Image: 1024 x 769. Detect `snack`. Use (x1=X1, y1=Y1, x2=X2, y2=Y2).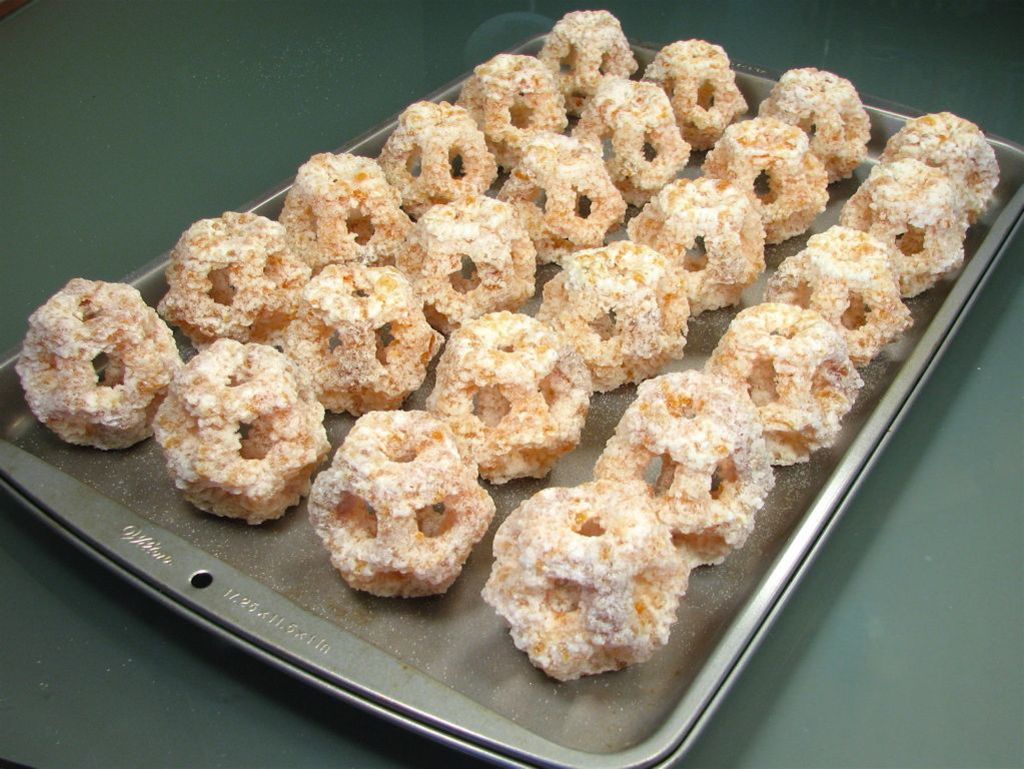
(x1=153, y1=337, x2=351, y2=525).
